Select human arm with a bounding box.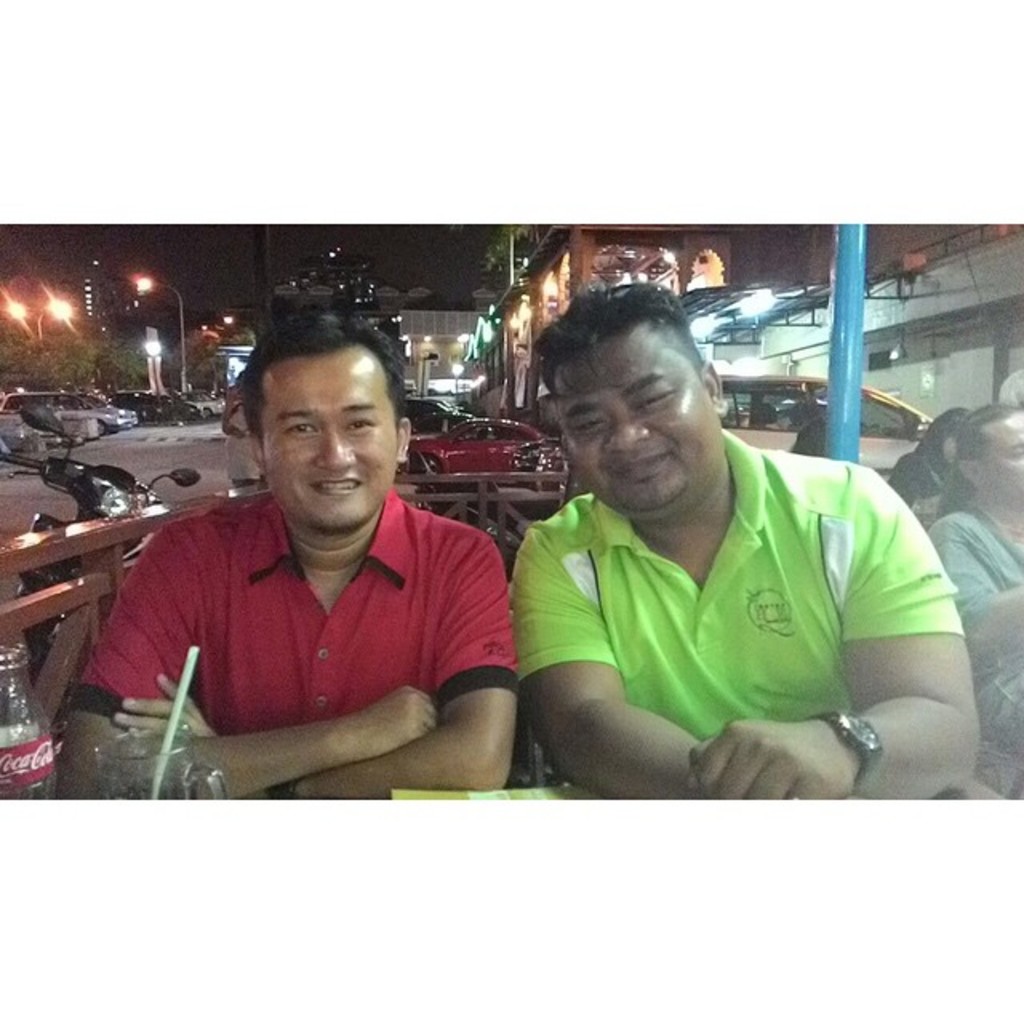
bbox=(926, 504, 1022, 664).
